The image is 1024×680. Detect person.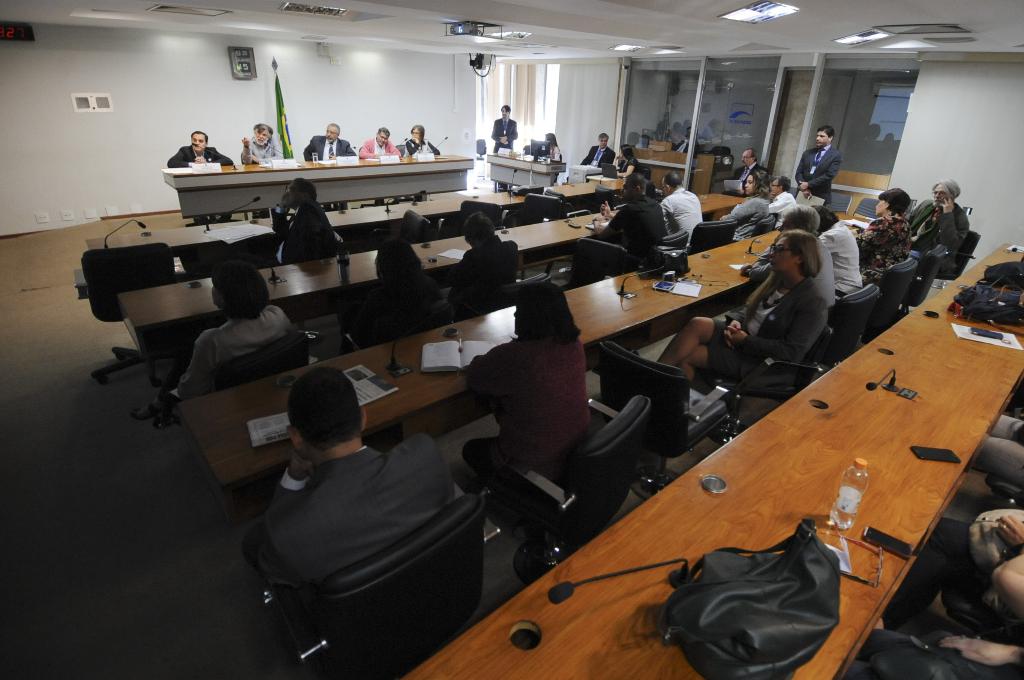
Detection: bbox=(173, 131, 234, 169).
